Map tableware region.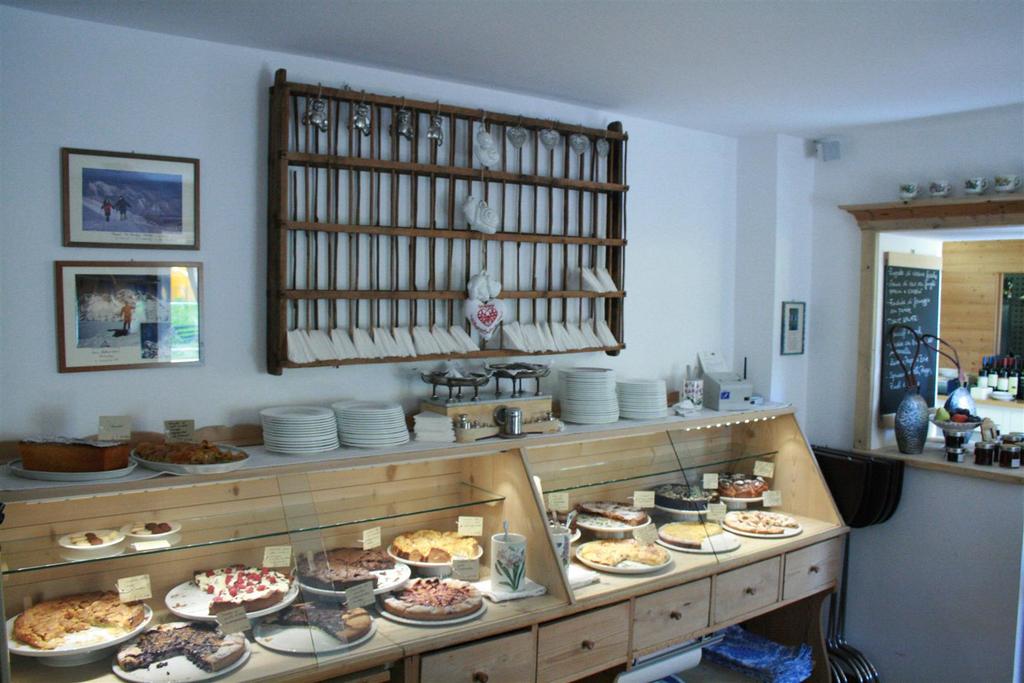
Mapped to BBox(652, 482, 718, 511).
